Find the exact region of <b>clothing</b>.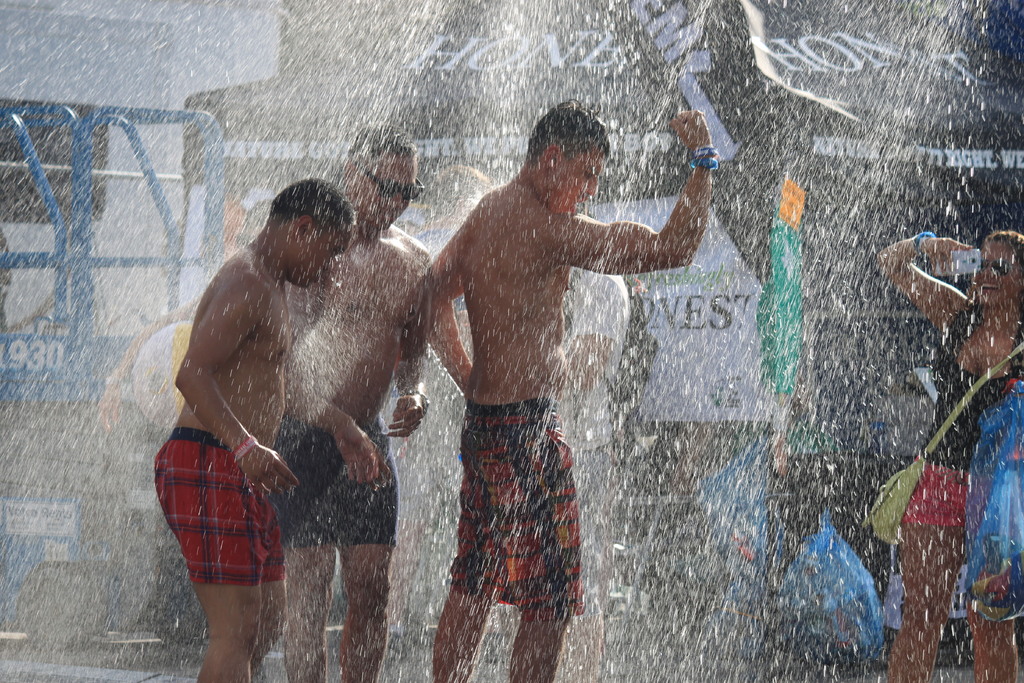
Exact region: <region>901, 308, 1023, 530</region>.
